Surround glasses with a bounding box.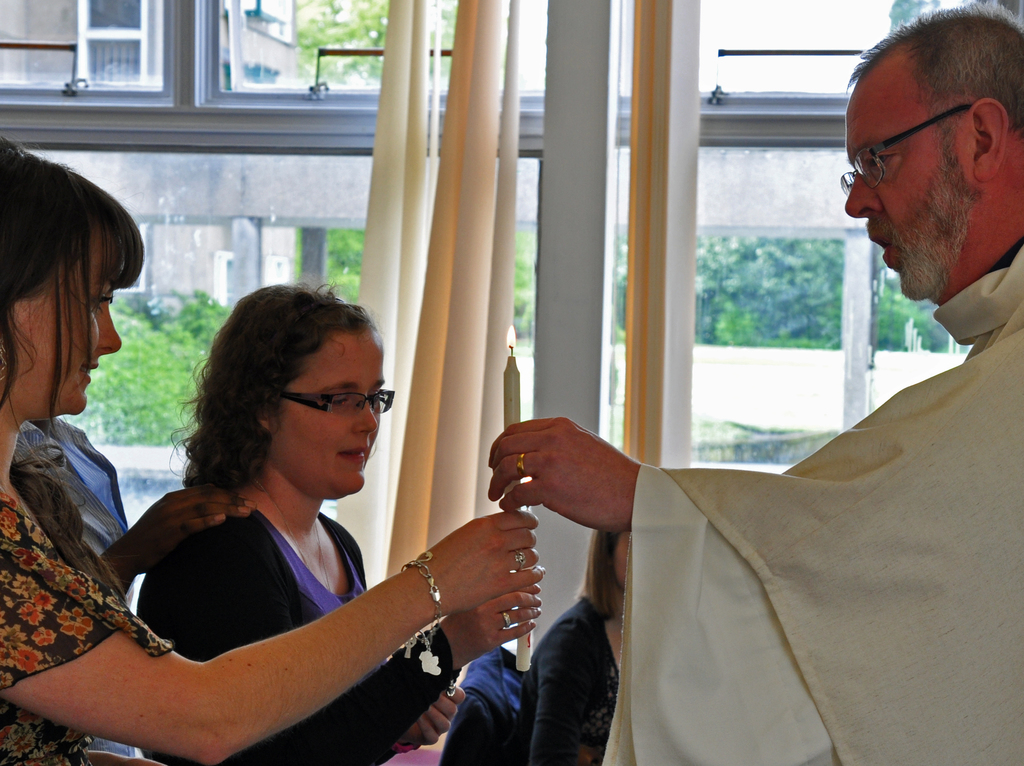
Rect(840, 106, 993, 191).
